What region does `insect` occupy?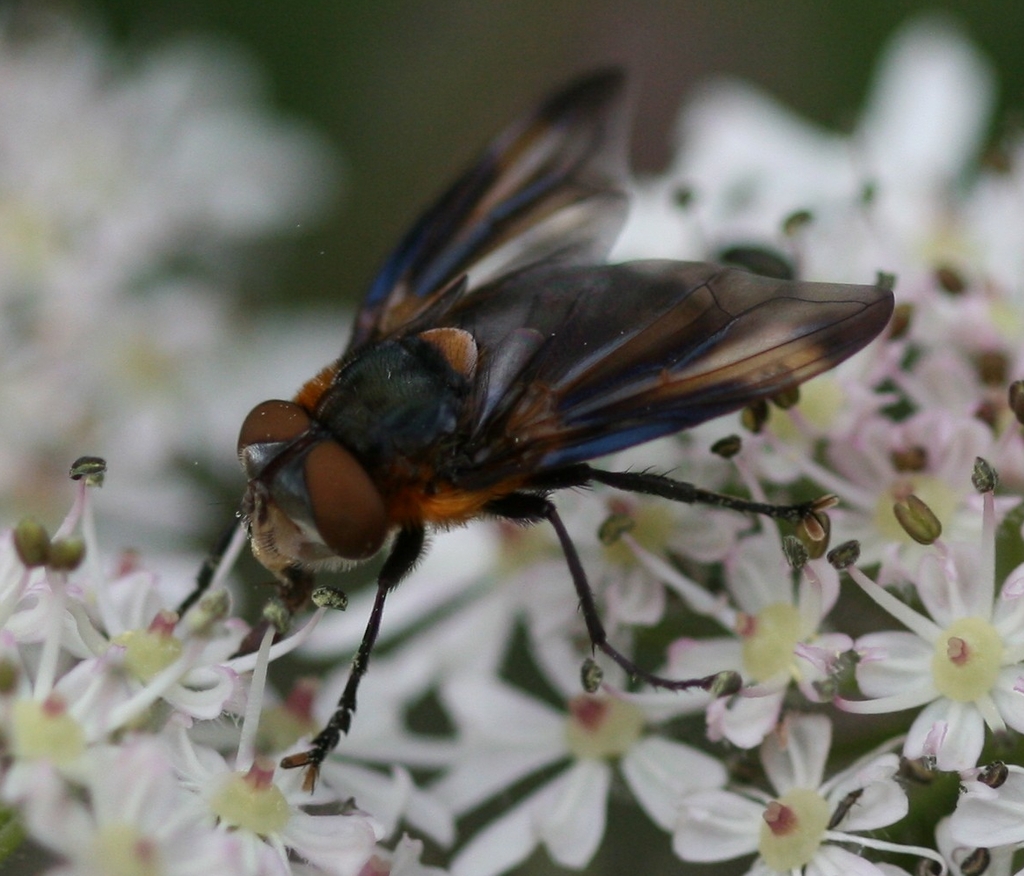
(x1=173, y1=56, x2=894, y2=796).
